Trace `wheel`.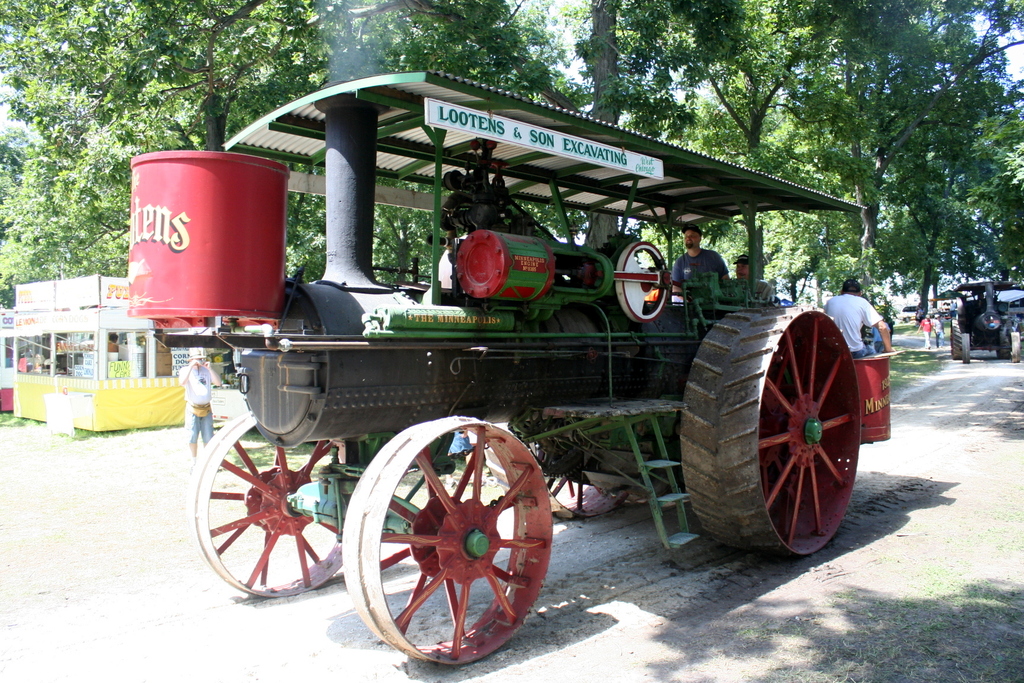
Traced to bbox(960, 329, 972, 368).
